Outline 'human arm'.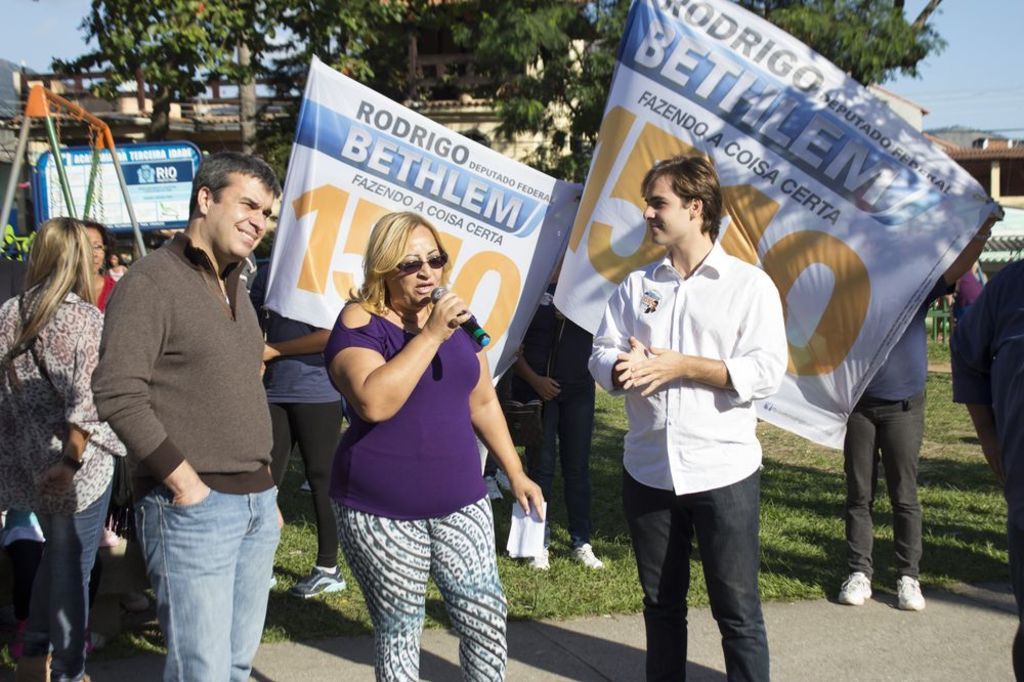
Outline: <region>327, 307, 468, 419</region>.
